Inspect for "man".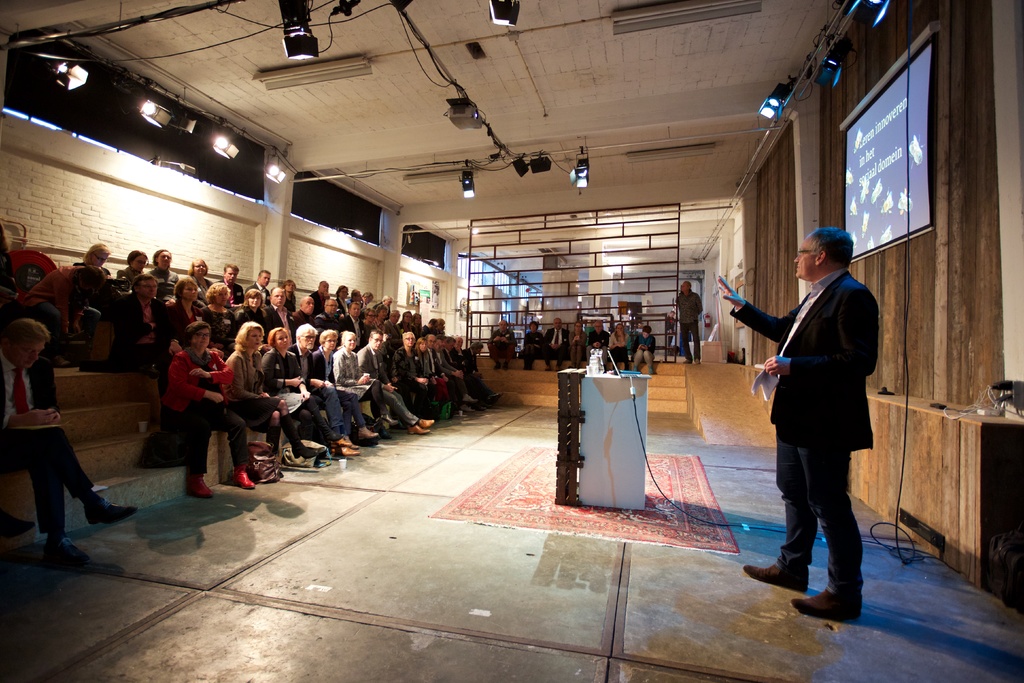
Inspection: bbox=[0, 318, 137, 564].
